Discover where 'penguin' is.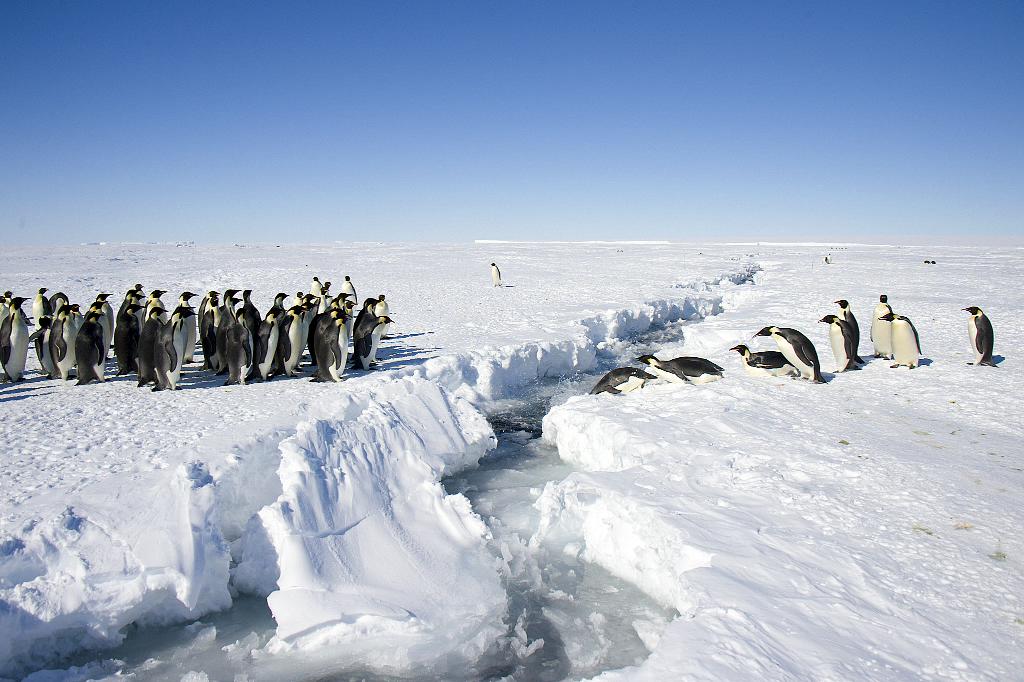
Discovered at [173, 290, 198, 353].
